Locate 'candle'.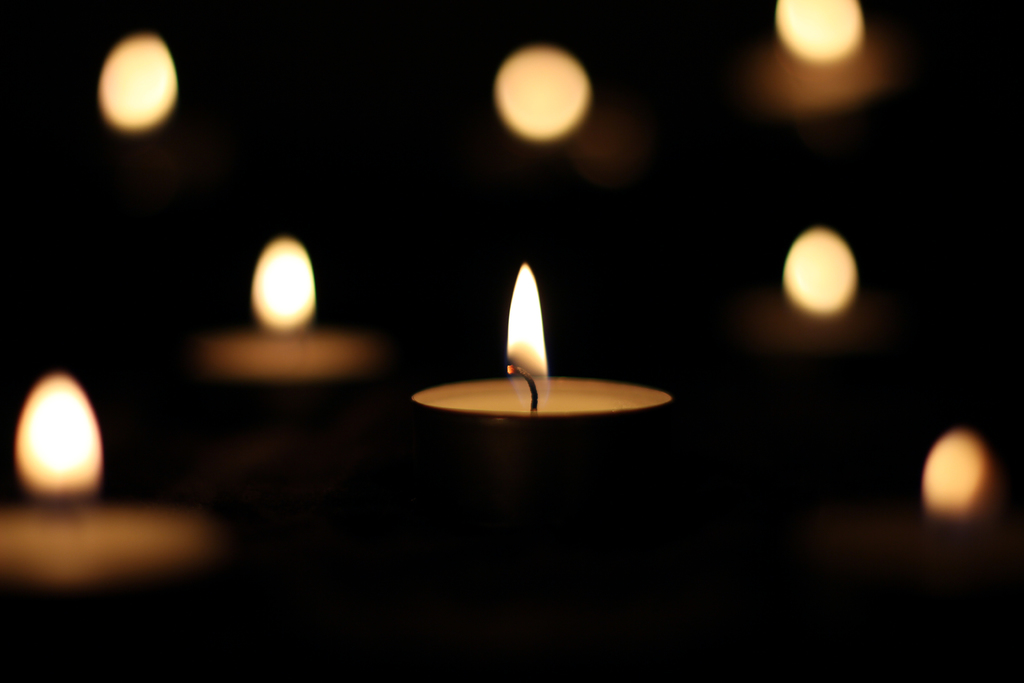
Bounding box: crop(0, 373, 213, 582).
